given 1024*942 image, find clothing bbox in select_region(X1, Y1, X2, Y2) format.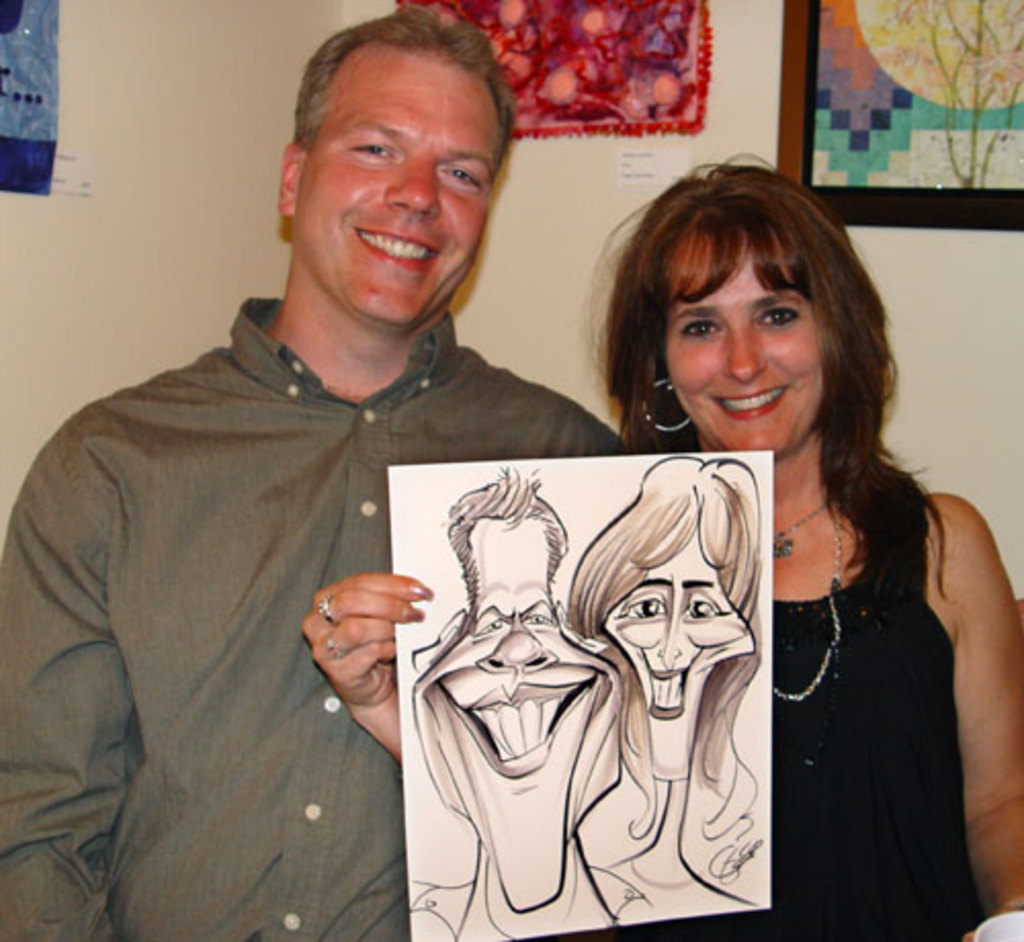
select_region(588, 496, 1001, 940).
